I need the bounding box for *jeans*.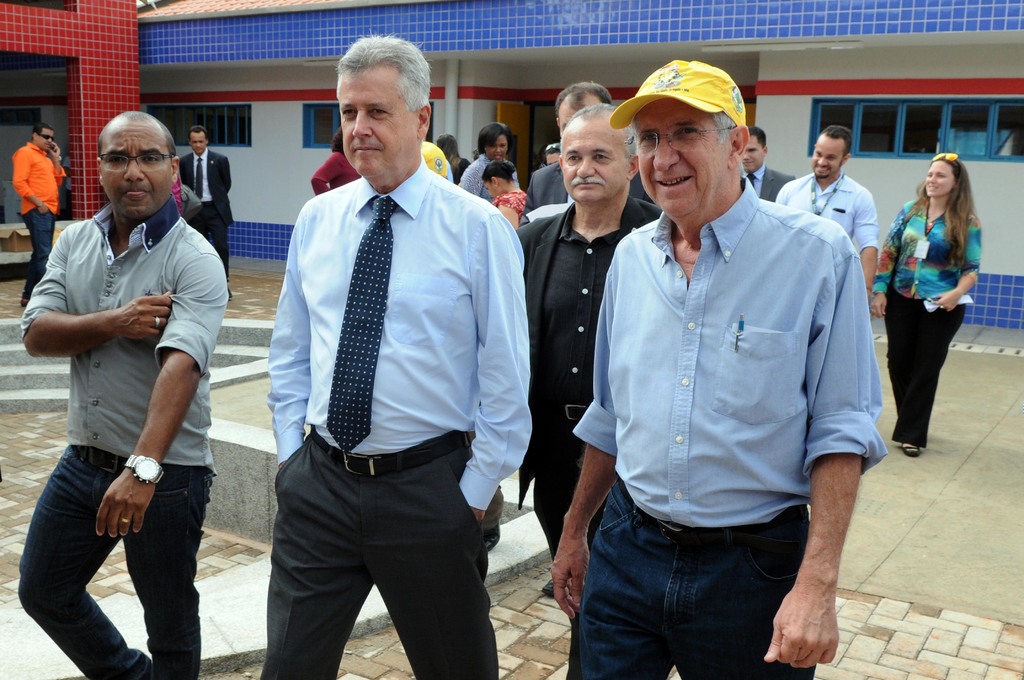
Here it is: [12,439,215,679].
